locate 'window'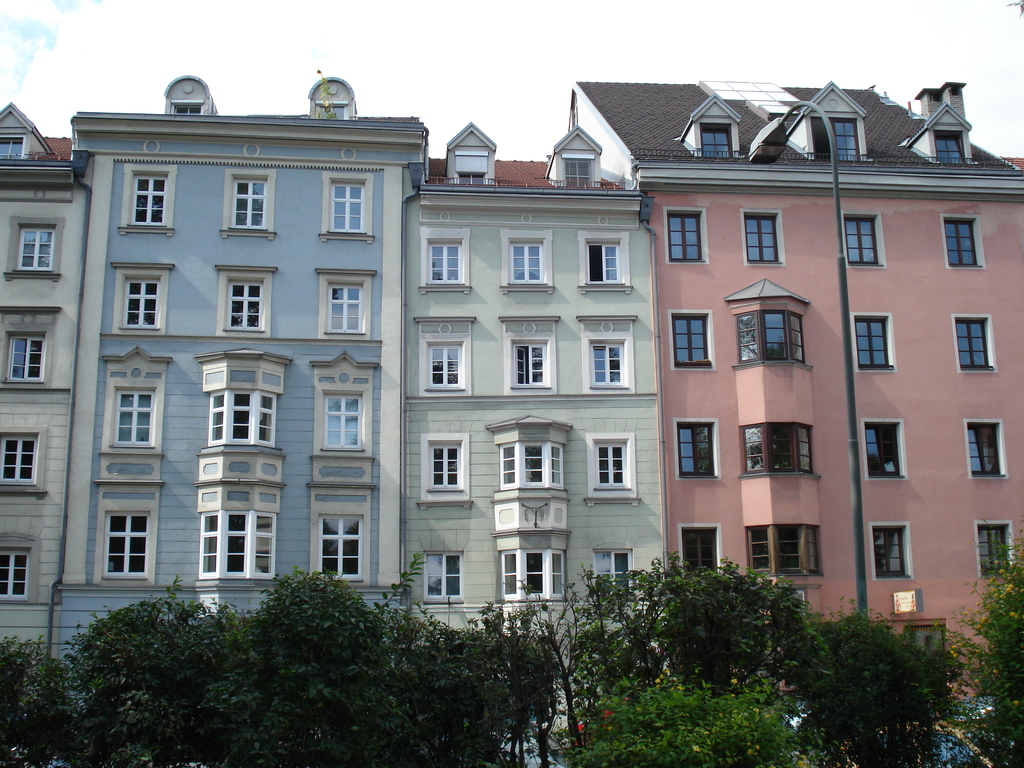
743 521 825 578
